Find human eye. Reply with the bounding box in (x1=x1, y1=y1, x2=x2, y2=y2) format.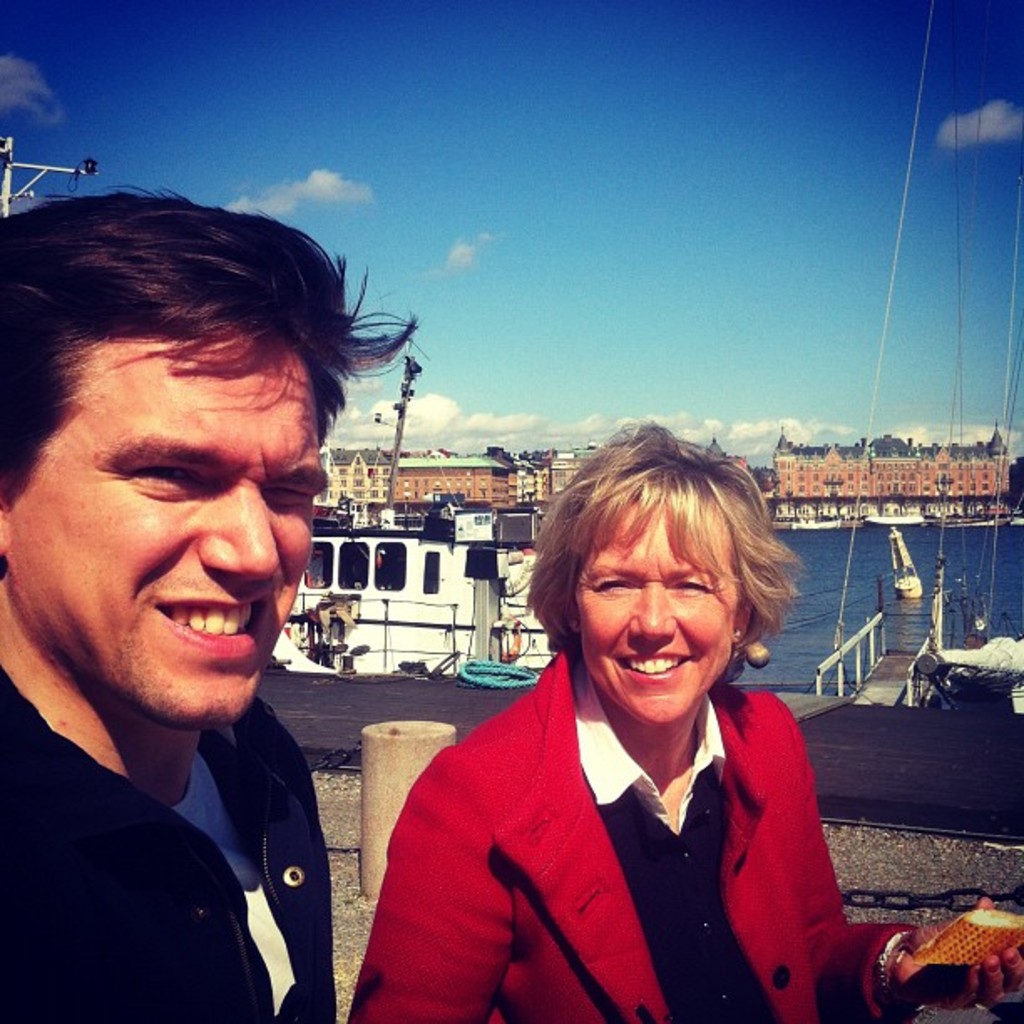
(x1=259, y1=475, x2=318, y2=512).
